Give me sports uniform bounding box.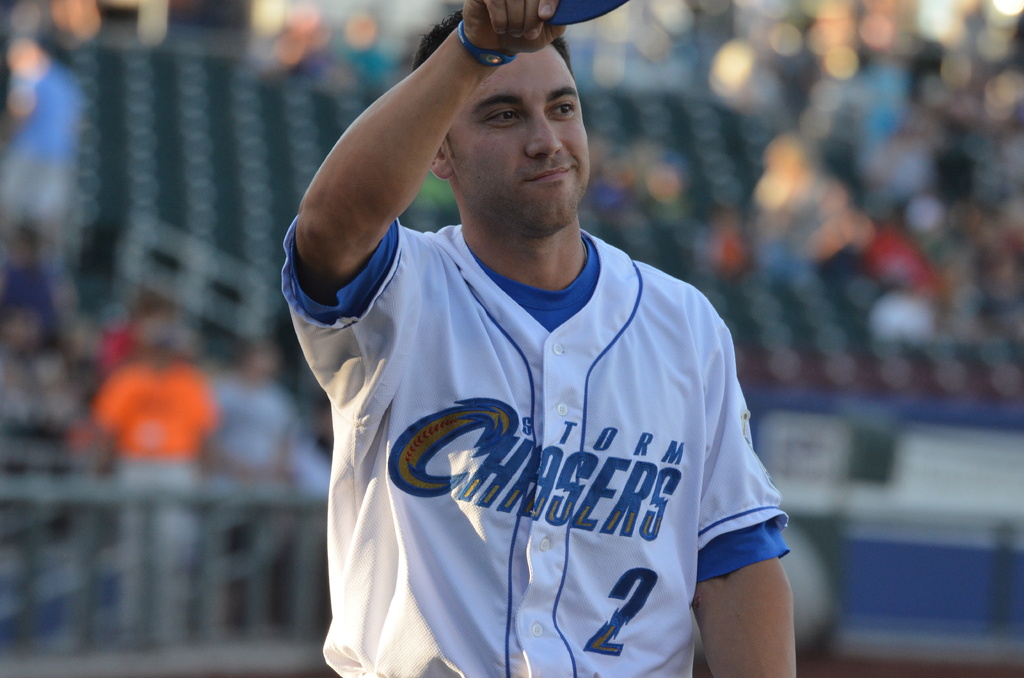
detection(279, 198, 792, 677).
